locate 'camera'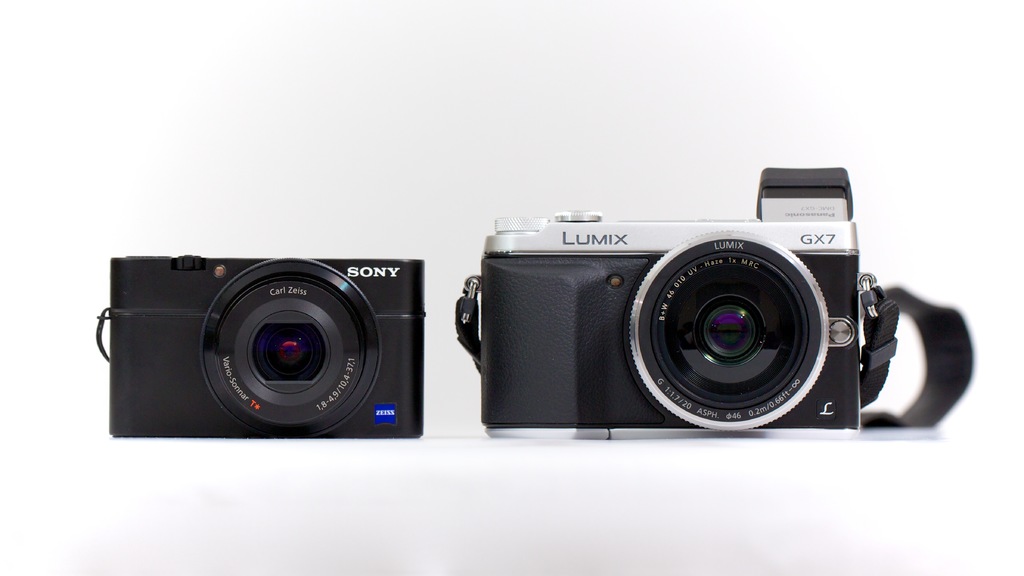
<bbox>478, 166, 863, 438</bbox>
